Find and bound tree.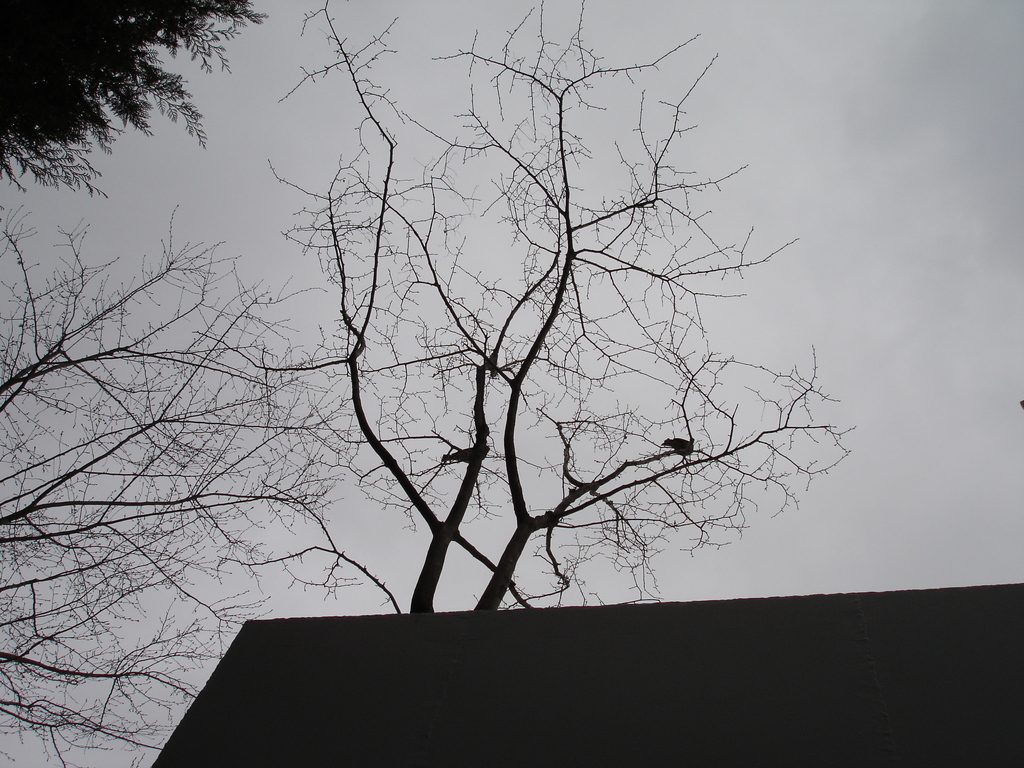
Bound: {"left": 0, "top": 202, "right": 367, "bottom": 767}.
